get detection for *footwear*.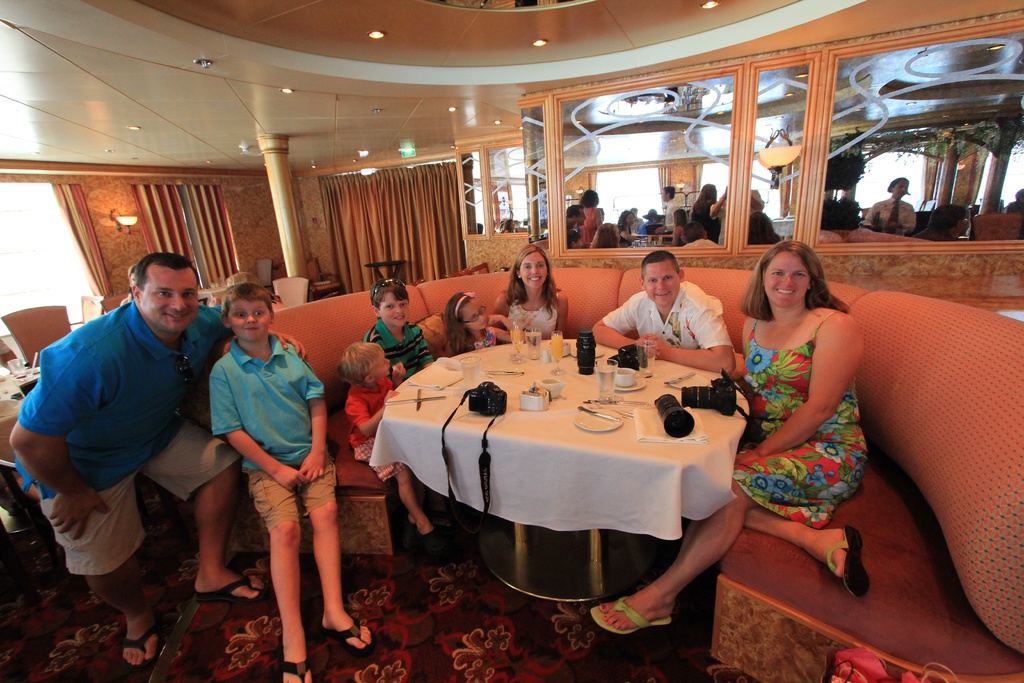
Detection: {"left": 399, "top": 522, "right": 438, "bottom": 554}.
